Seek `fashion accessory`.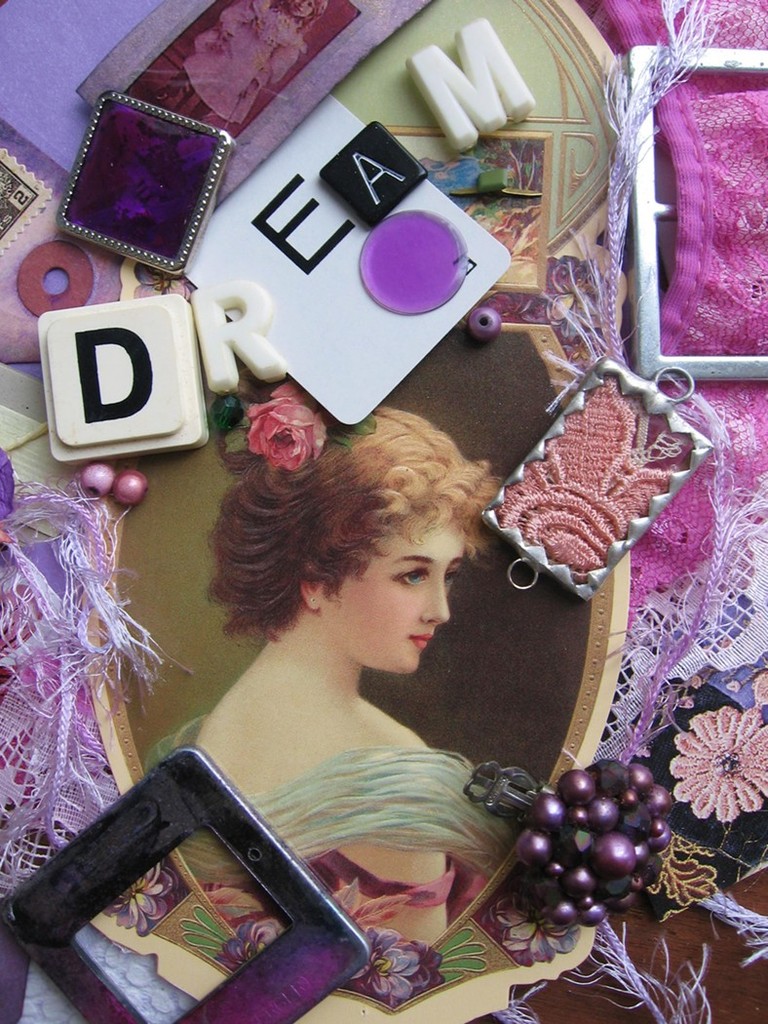
(left=245, top=371, right=339, bottom=471).
